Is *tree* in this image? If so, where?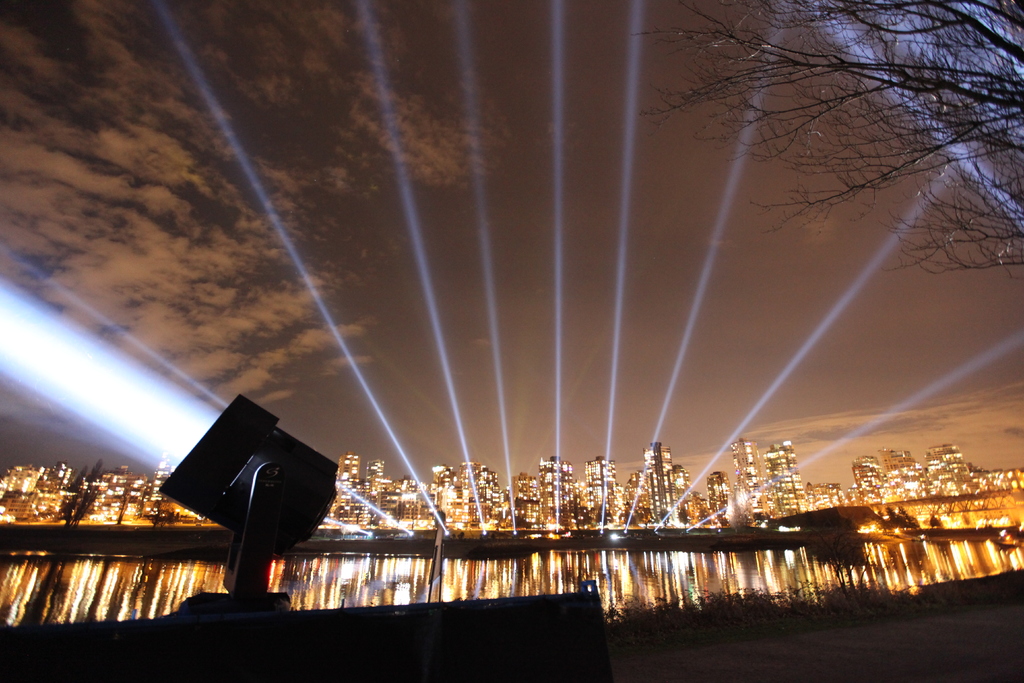
Yes, at l=637, t=3, r=1023, b=282.
